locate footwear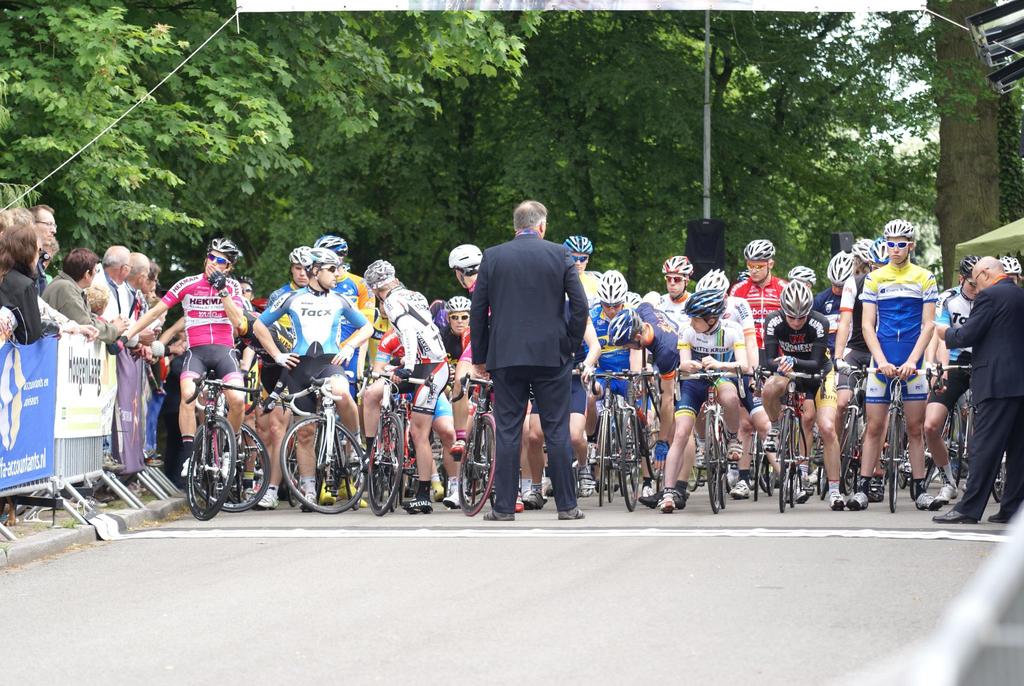
[348, 446, 364, 463]
